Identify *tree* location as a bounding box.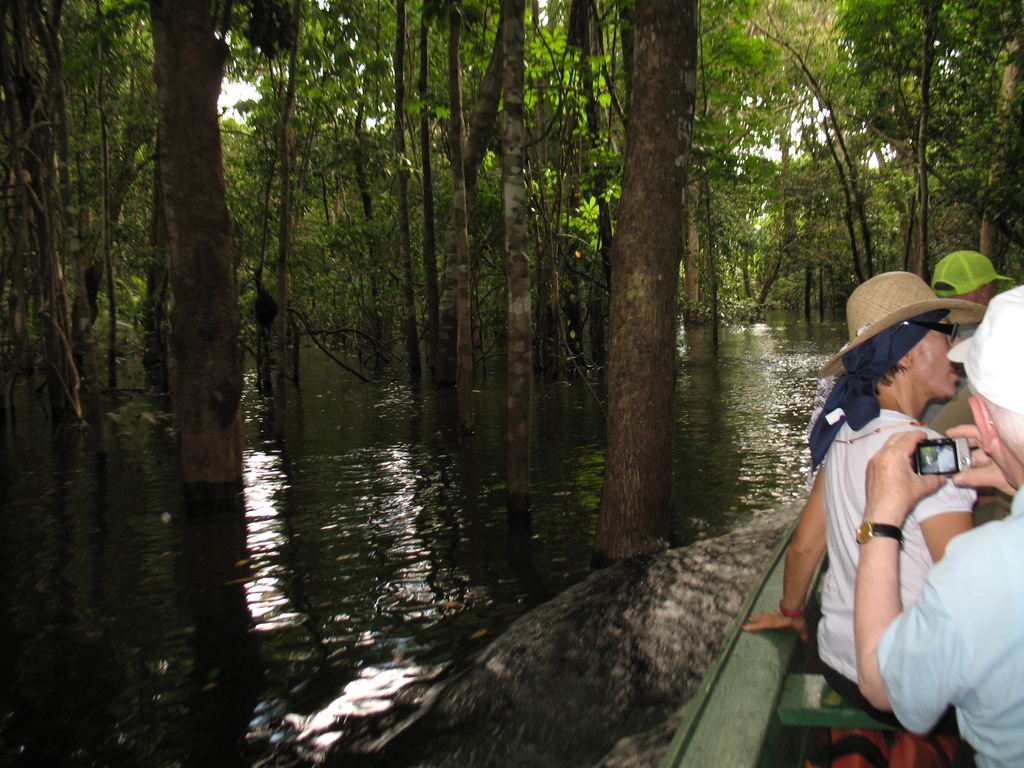
(left=241, top=0, right=356, bottom=397).
